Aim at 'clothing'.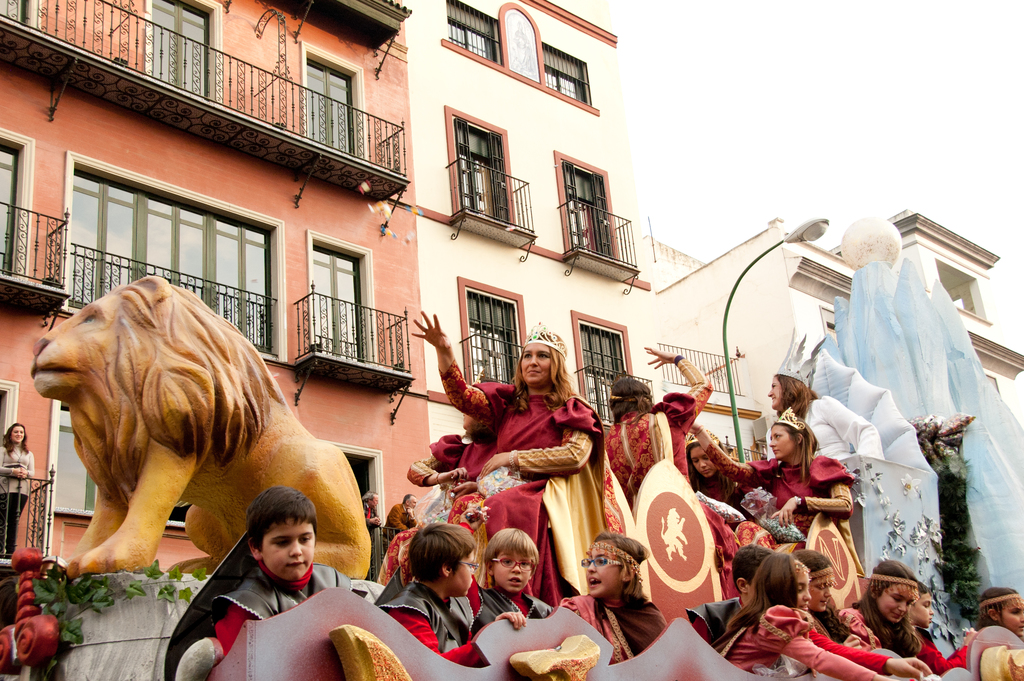
Aimed at [x1=363, y1=505, x2=377, y2=534].
